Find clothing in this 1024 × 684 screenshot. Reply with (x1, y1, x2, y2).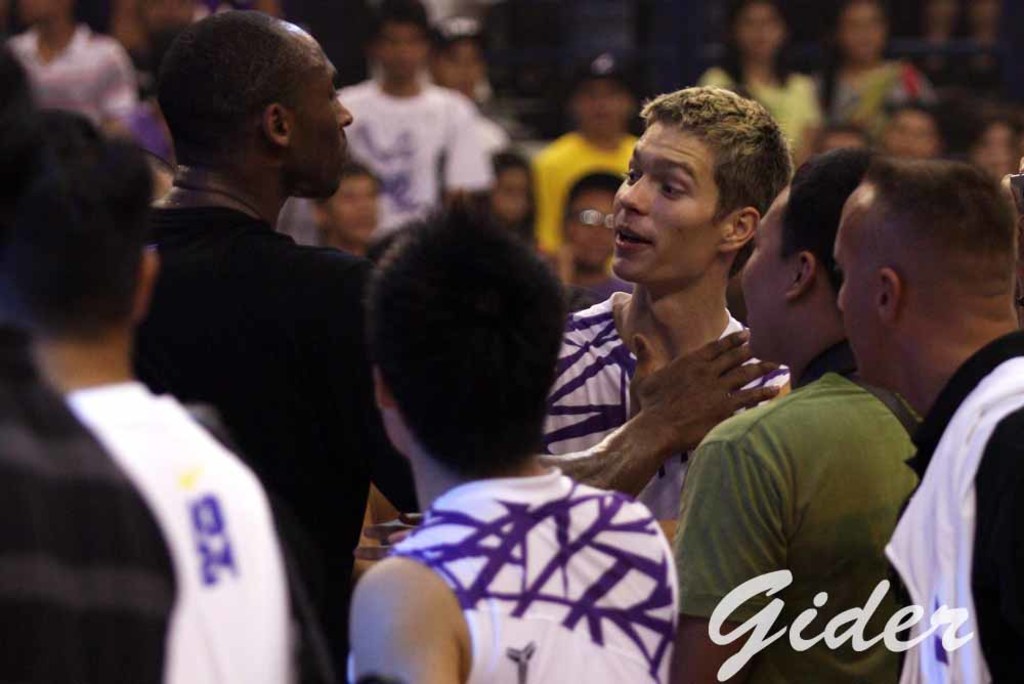
(609, 270, 937, 640).
